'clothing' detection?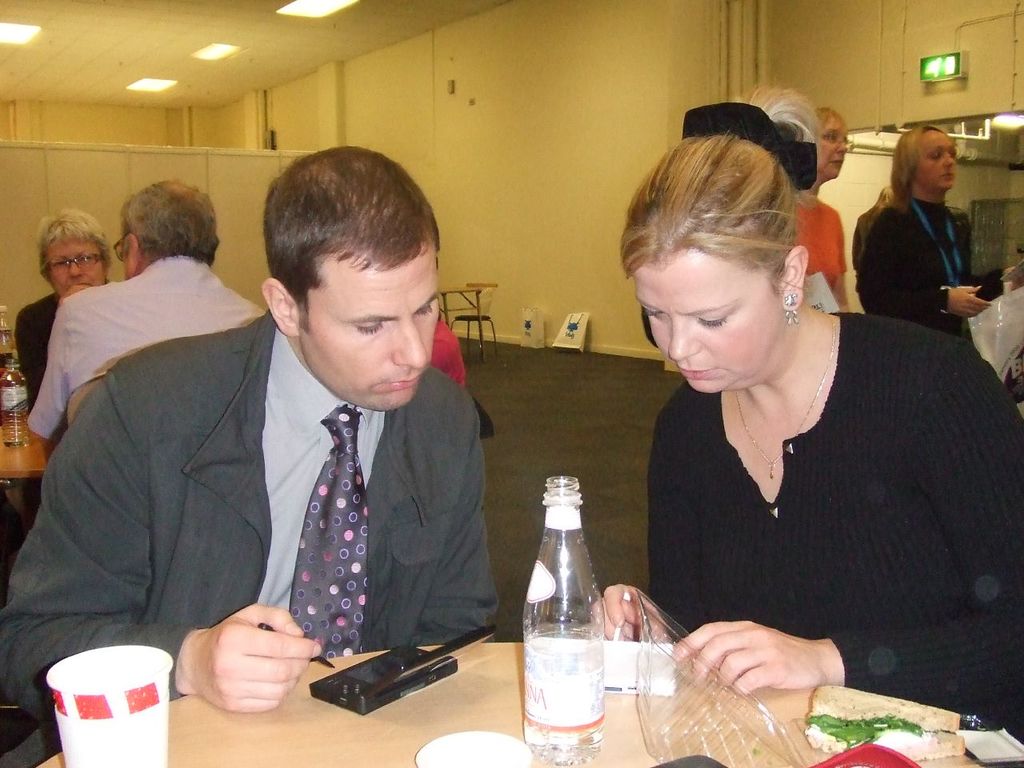
bbox=(791, 195, 850, 295)
